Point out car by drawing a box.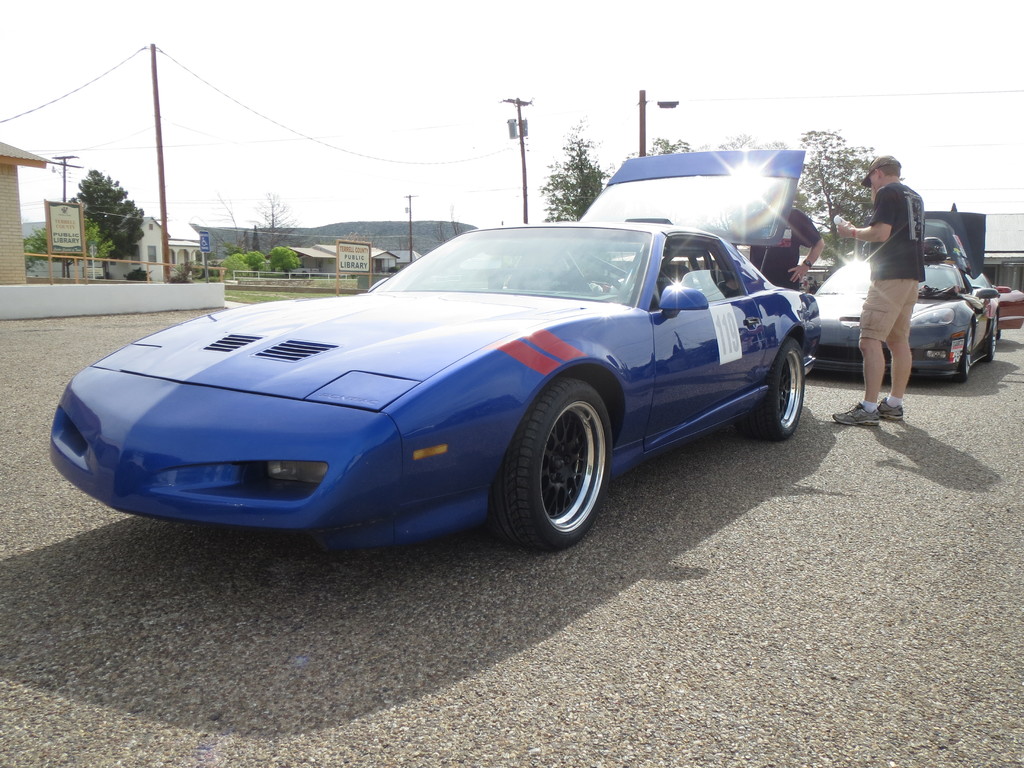
<bbox>50, 155, 825, 558</bbox>.
